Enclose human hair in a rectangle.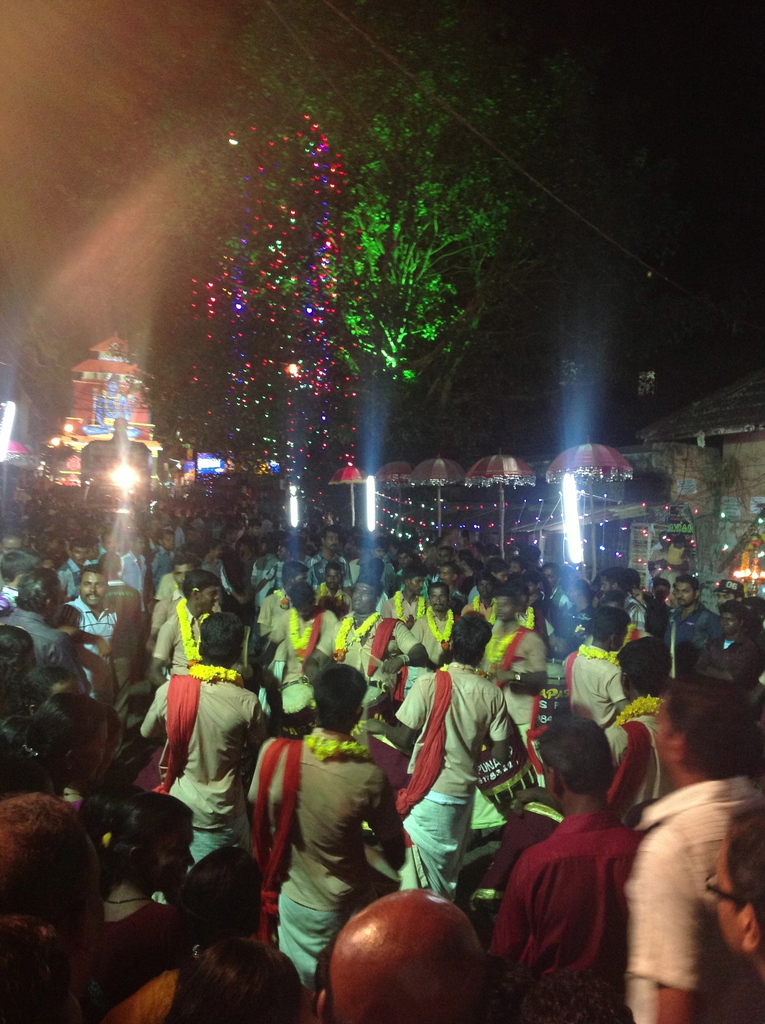
region(166, 939, 305, 1021).
